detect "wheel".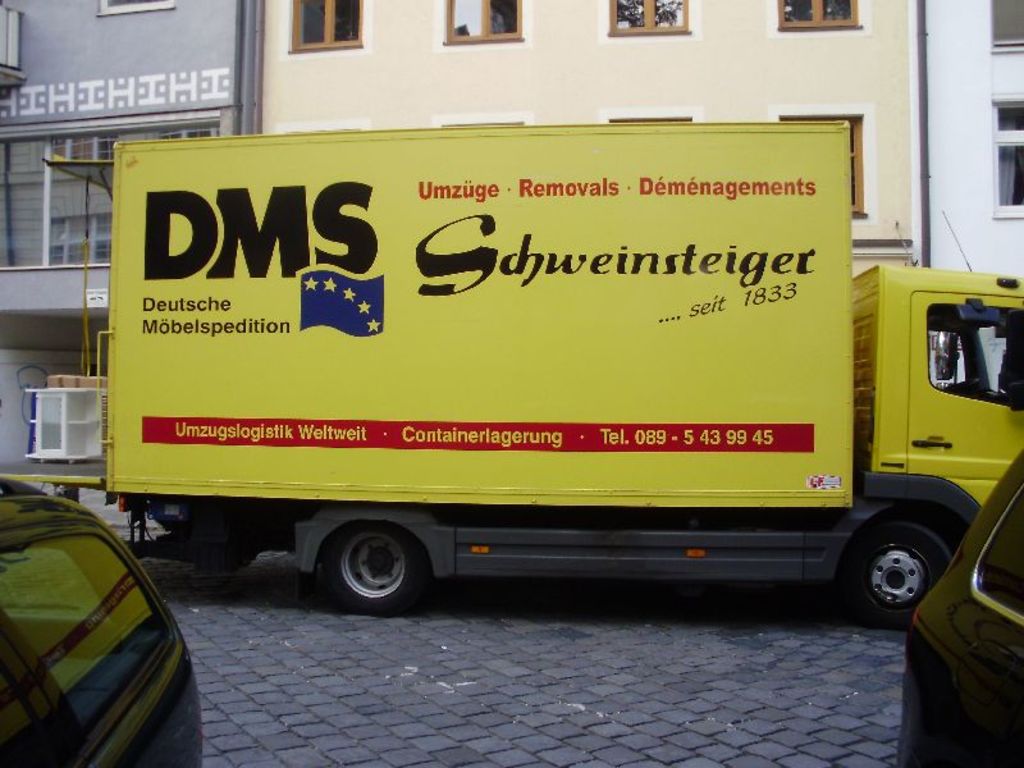
Detected at [left=308, top=527, right=426, bottom=611].
